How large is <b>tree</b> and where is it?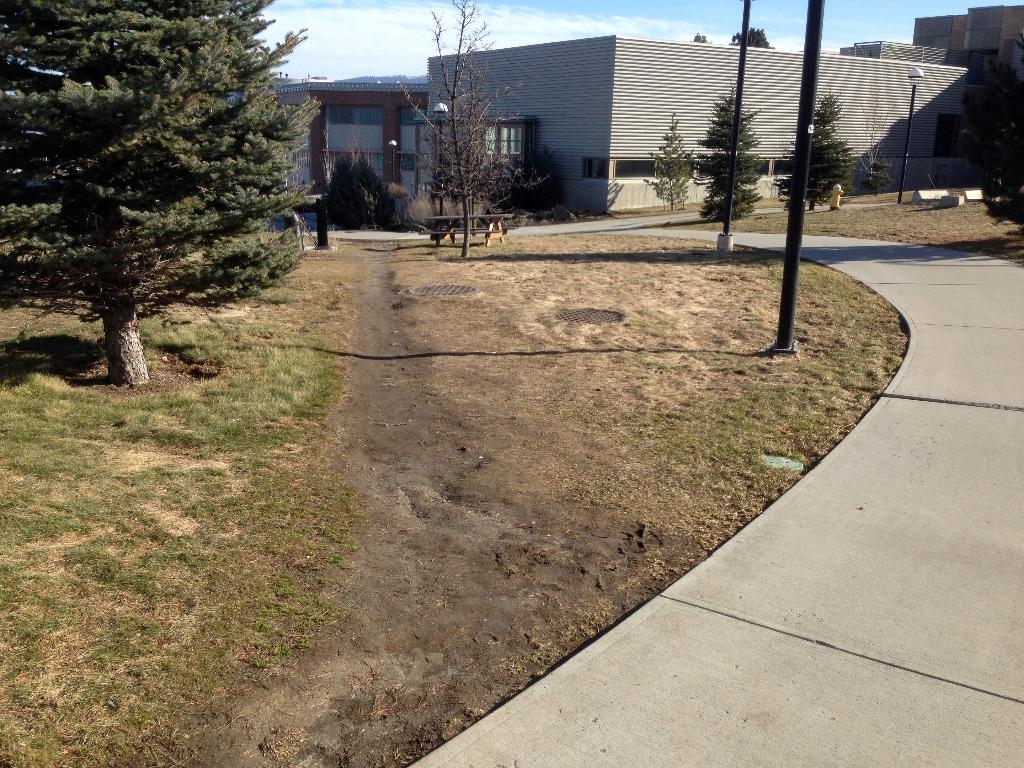
Bounding box: [511,145,572,207].
